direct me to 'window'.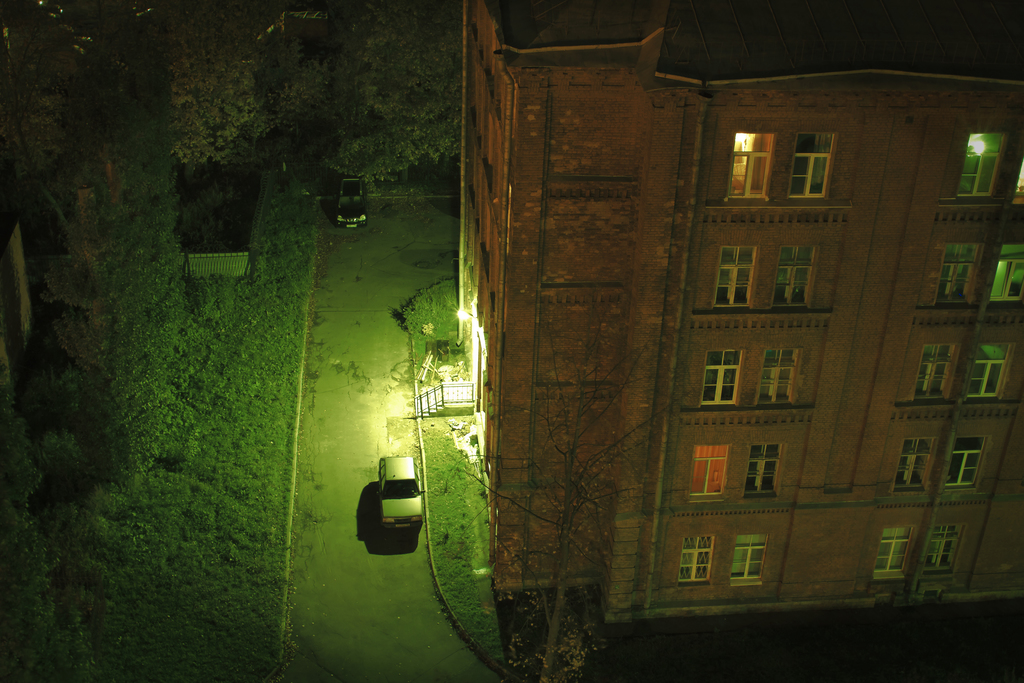
Direction: detection(731, 136, 774, 199).
